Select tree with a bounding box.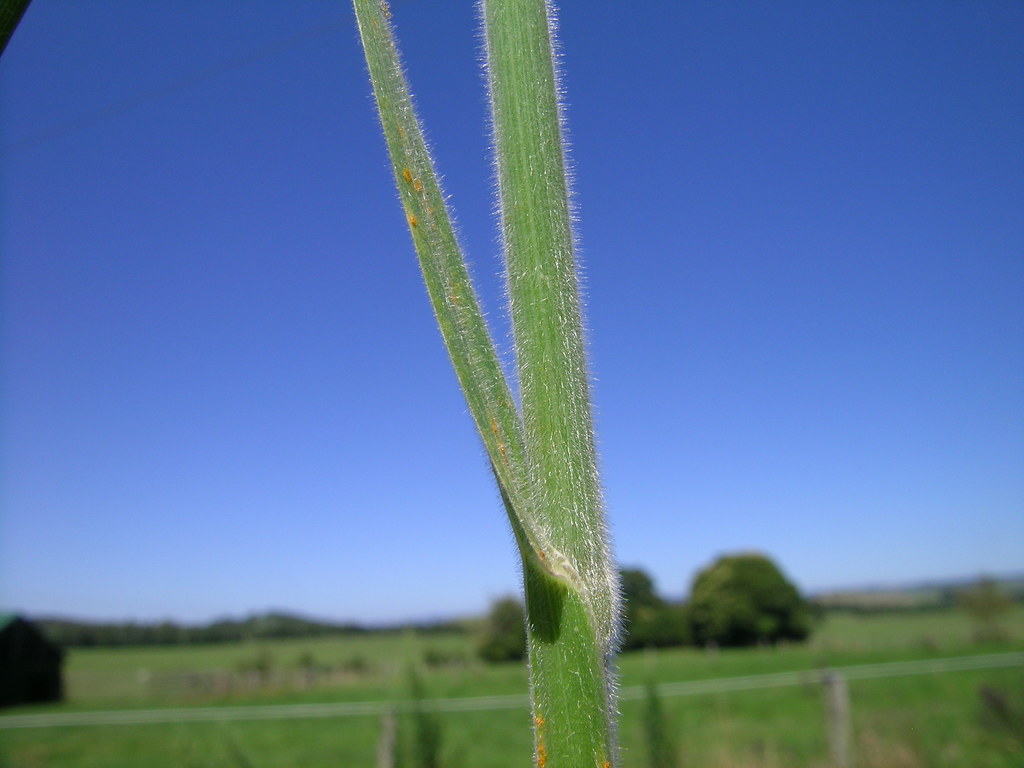
(684,549,817,651).
